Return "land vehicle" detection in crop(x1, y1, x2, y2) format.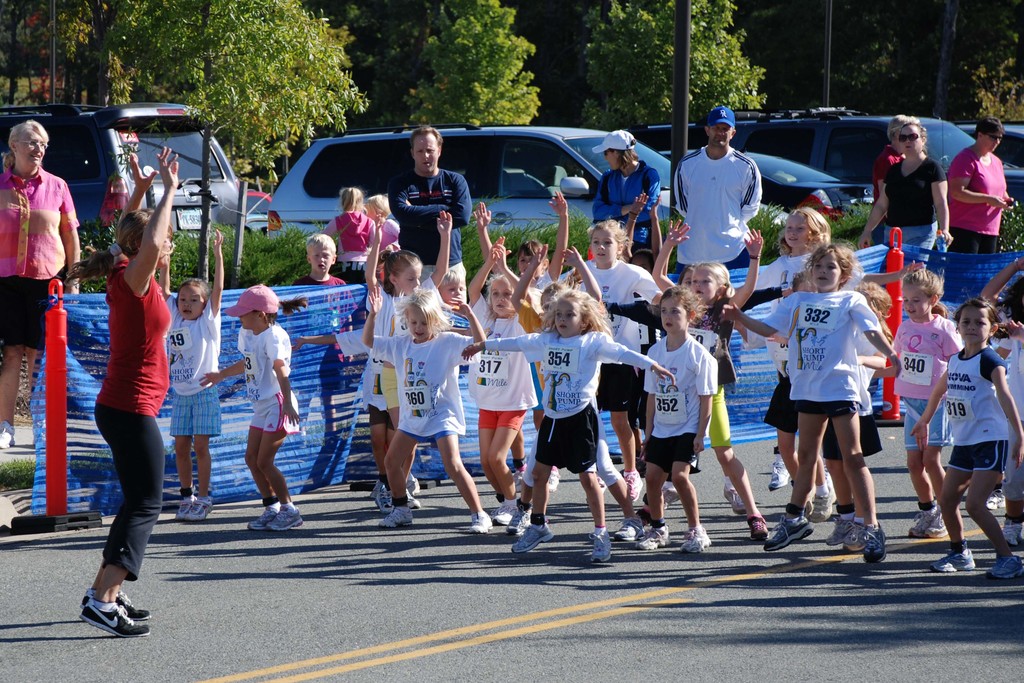
crop(0, 104, 244, 241).
